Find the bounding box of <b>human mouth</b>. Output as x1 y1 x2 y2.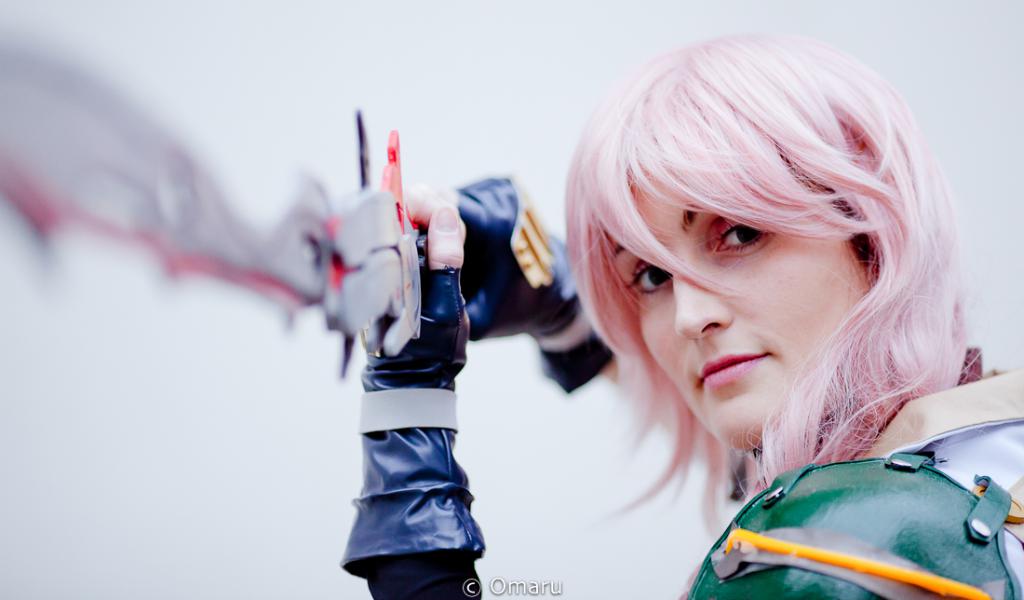
699 350 774 389.
